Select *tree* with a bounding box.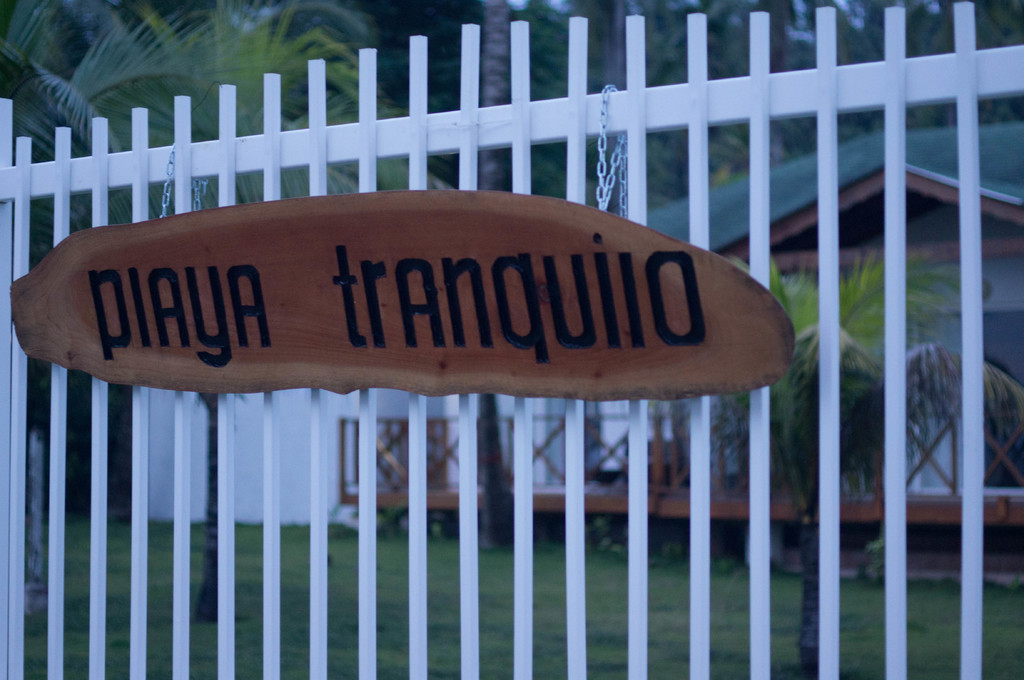
(464, 0, 511, 193).
